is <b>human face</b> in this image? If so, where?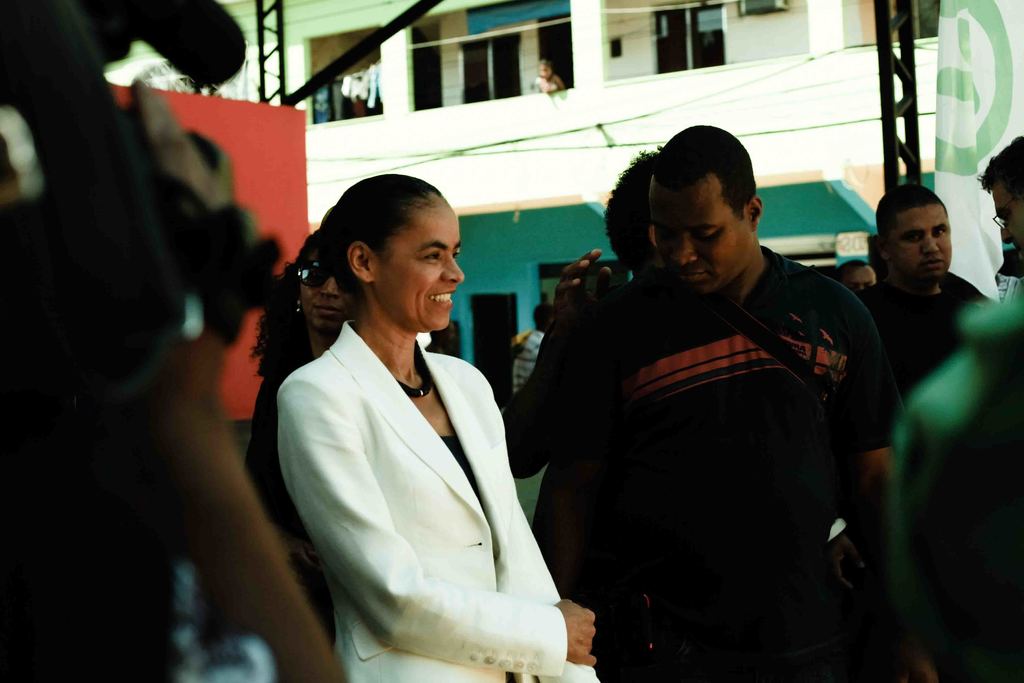
Yes, at x1=898, y1=202, x2=949, y2=279.
